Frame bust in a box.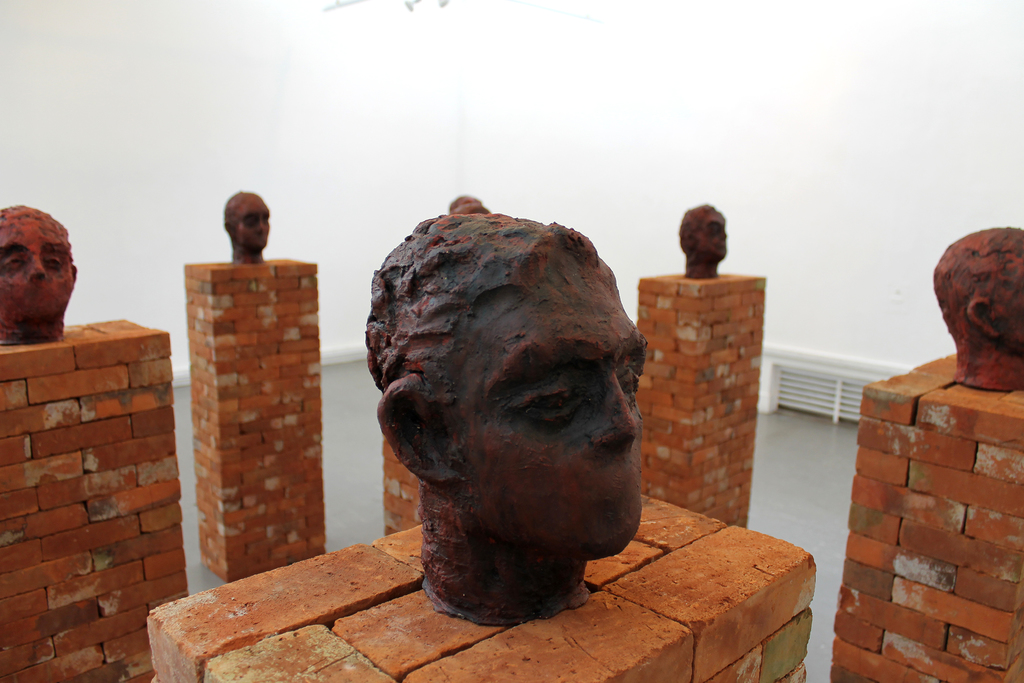
<region>362, 208, 641, 628</region>.
